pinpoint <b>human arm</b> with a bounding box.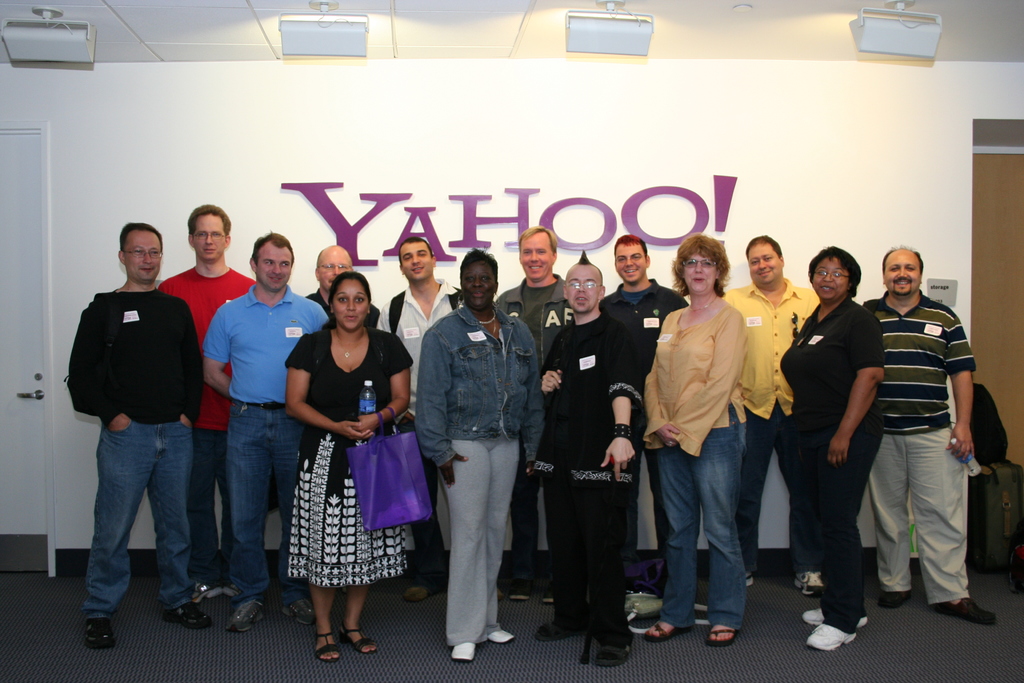
[left=65, top=310, right=133, bottom=432].
